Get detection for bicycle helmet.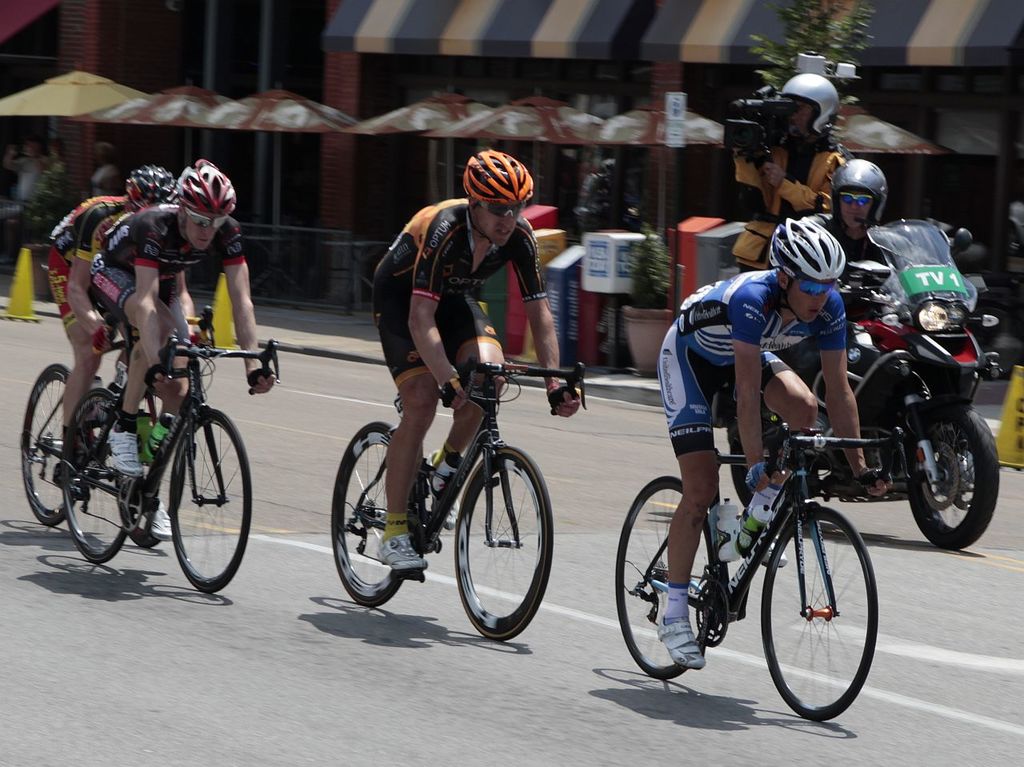
Detection: box=[460, 144, 538, 202].
